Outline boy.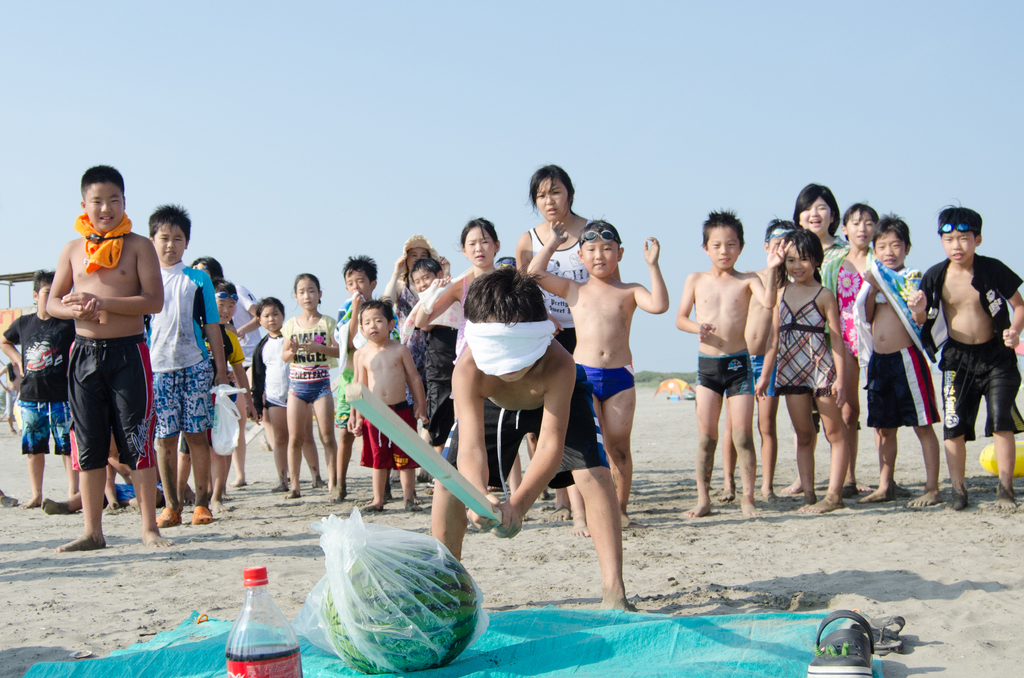
Outline: 138/202/227/530.
